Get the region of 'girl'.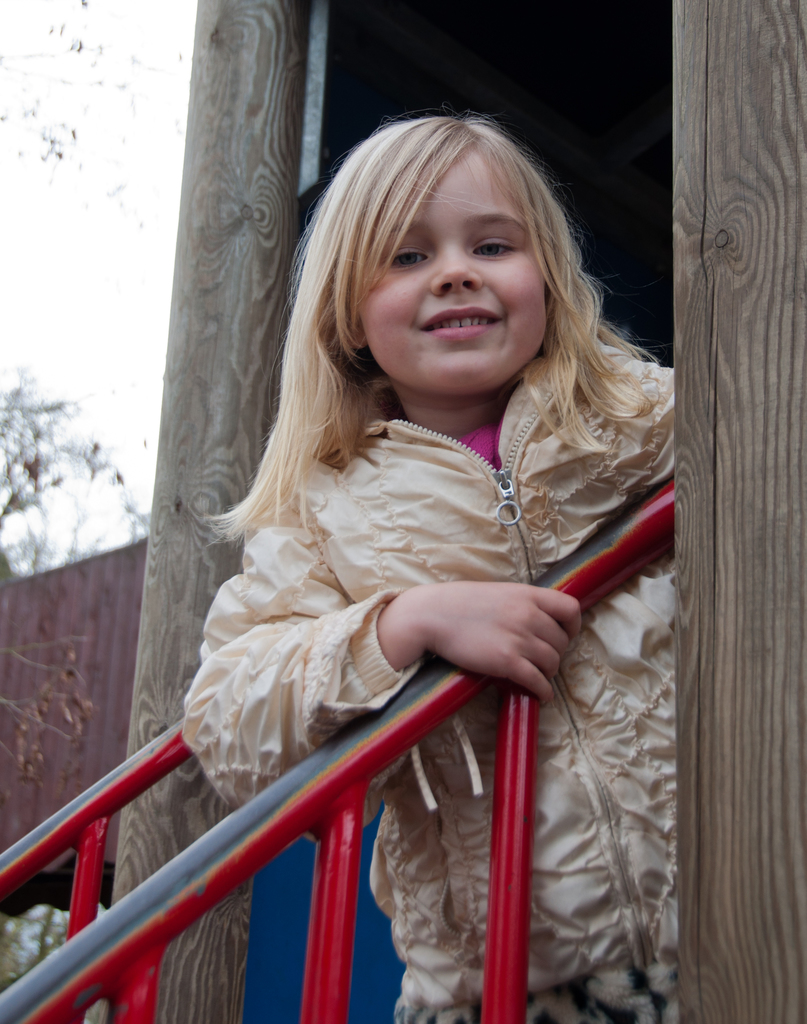
174:106:685:1023.
